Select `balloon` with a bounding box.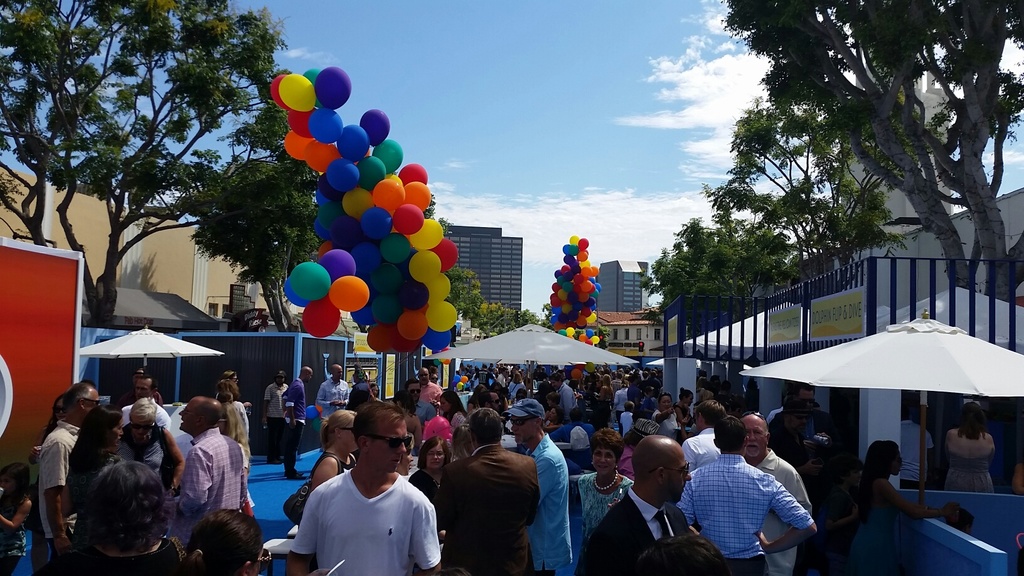
Rect(394, 205, 425, 234).
